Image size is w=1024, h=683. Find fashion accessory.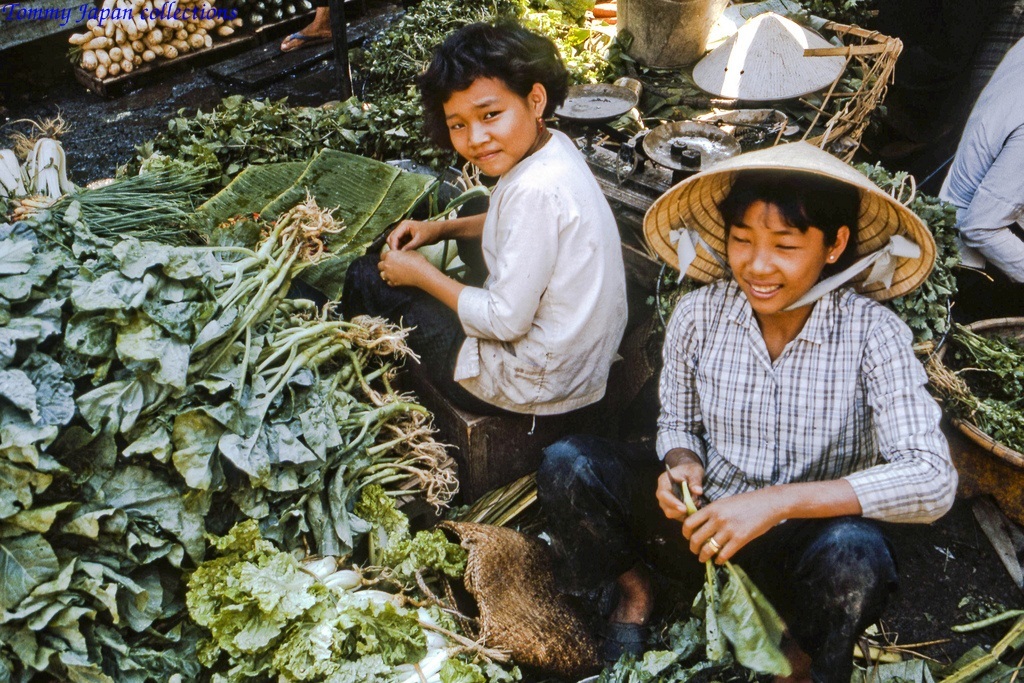
detection(538, 116, 545, 131).
